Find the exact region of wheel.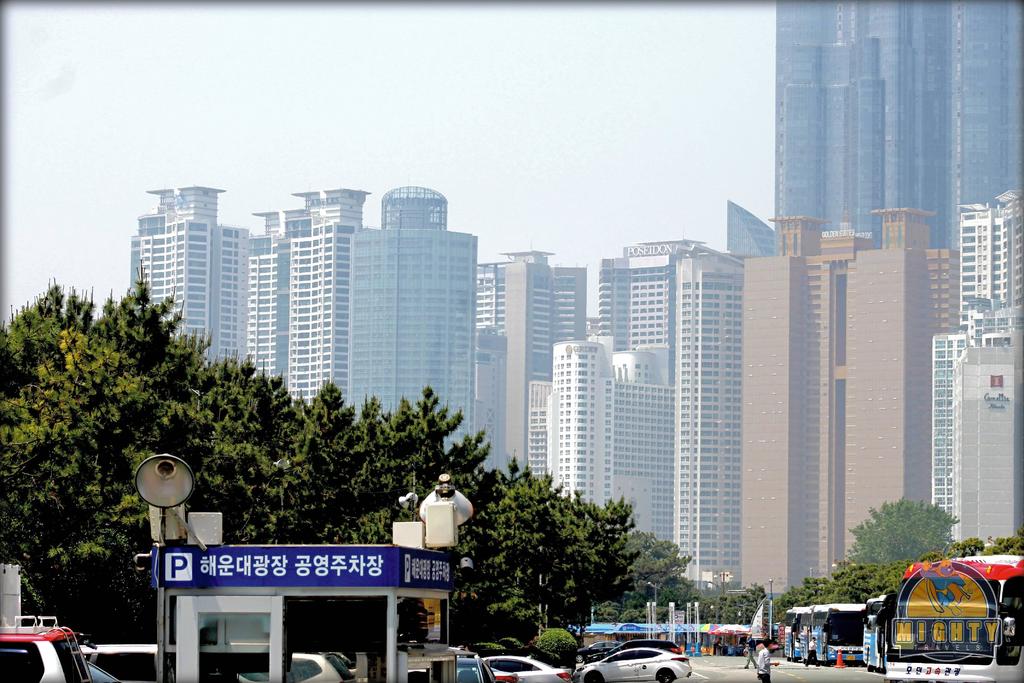
Exact region: select_region(585, 673, 602, 682).
